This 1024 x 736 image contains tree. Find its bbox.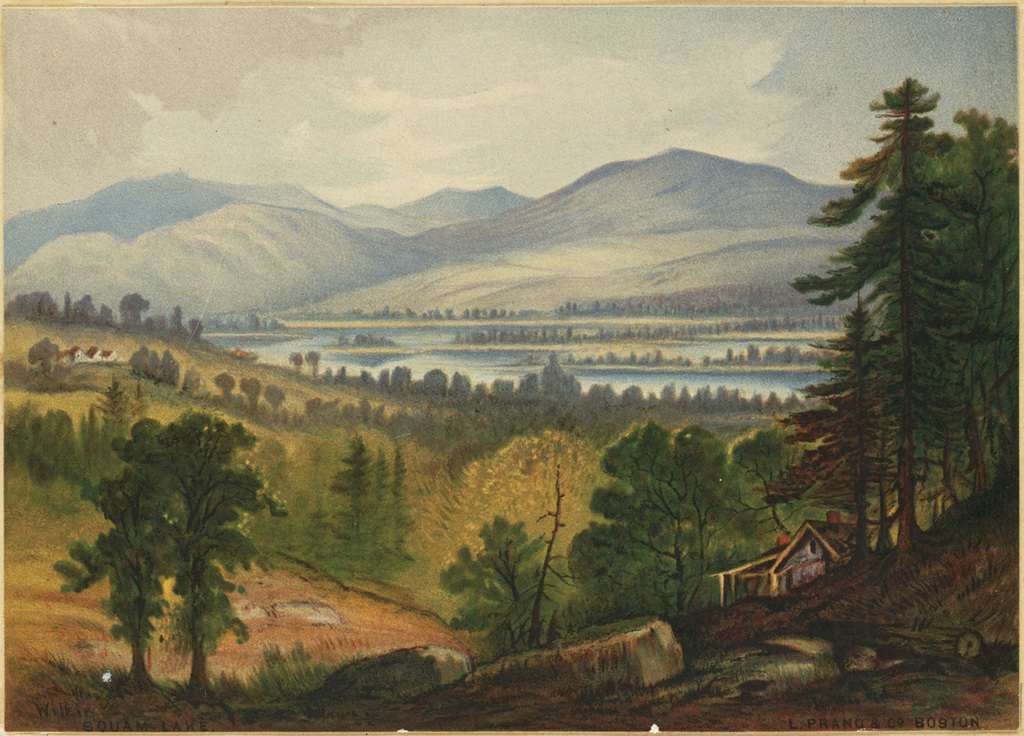
{"left": 39, "top": 333, "right": 301, "bottom": 420}.
